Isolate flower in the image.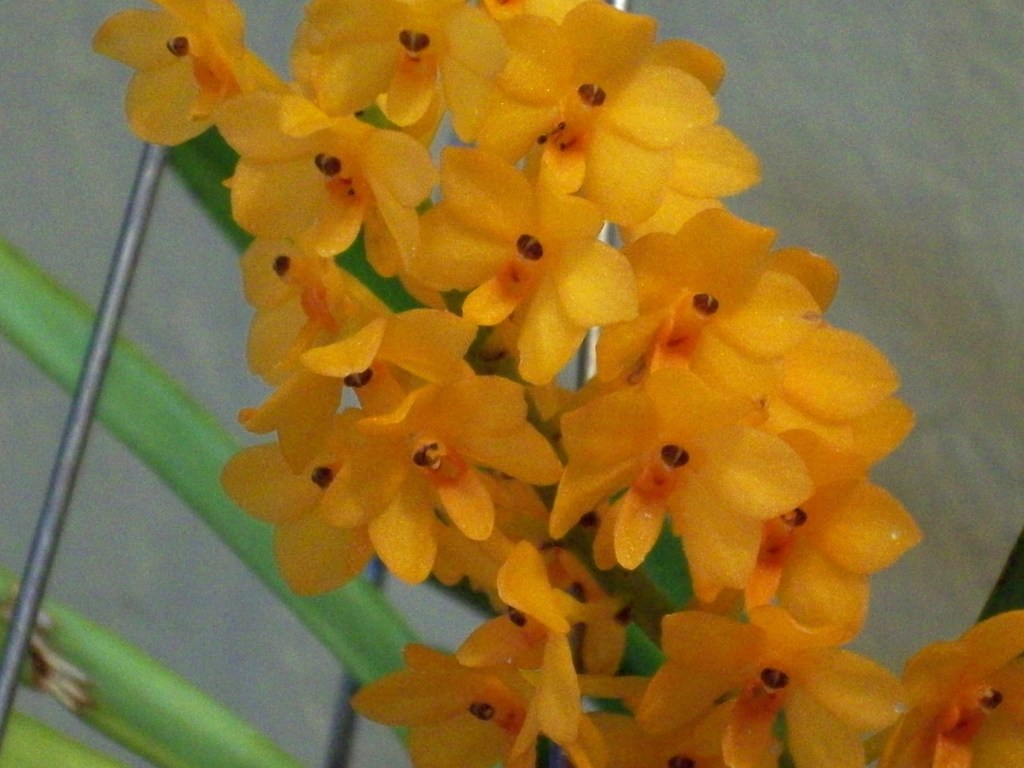
Isolated region: left=333, top=624, right=549, bottom=751.
